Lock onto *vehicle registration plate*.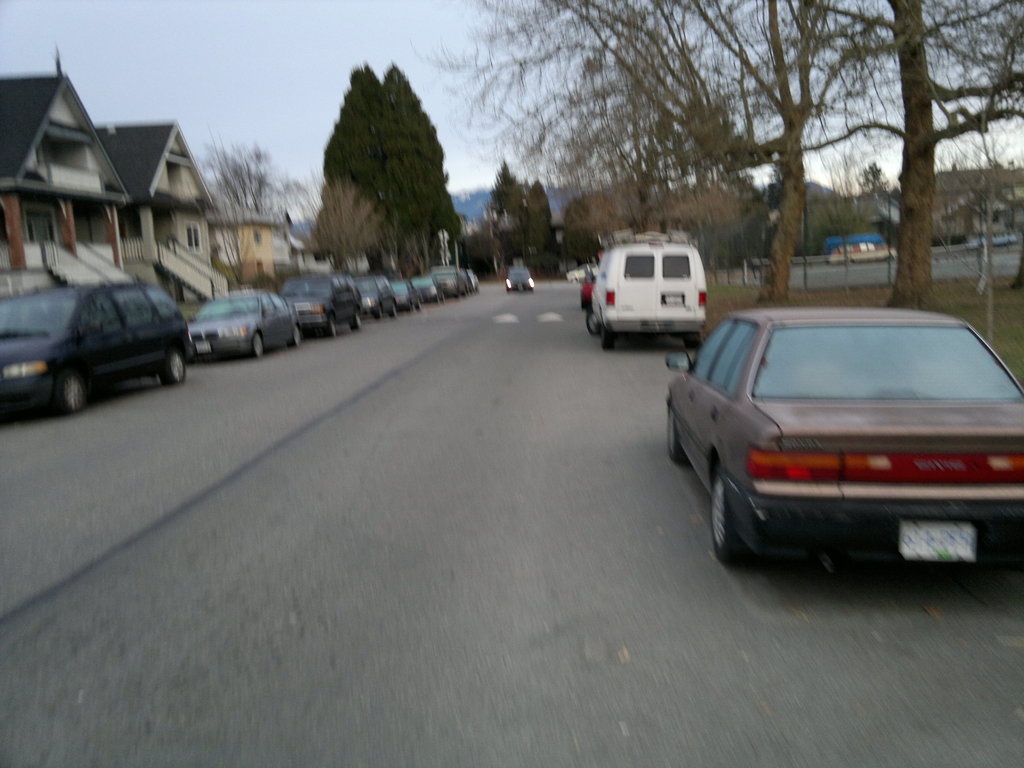
Locked: Rect(909, 515, 979, 563).
